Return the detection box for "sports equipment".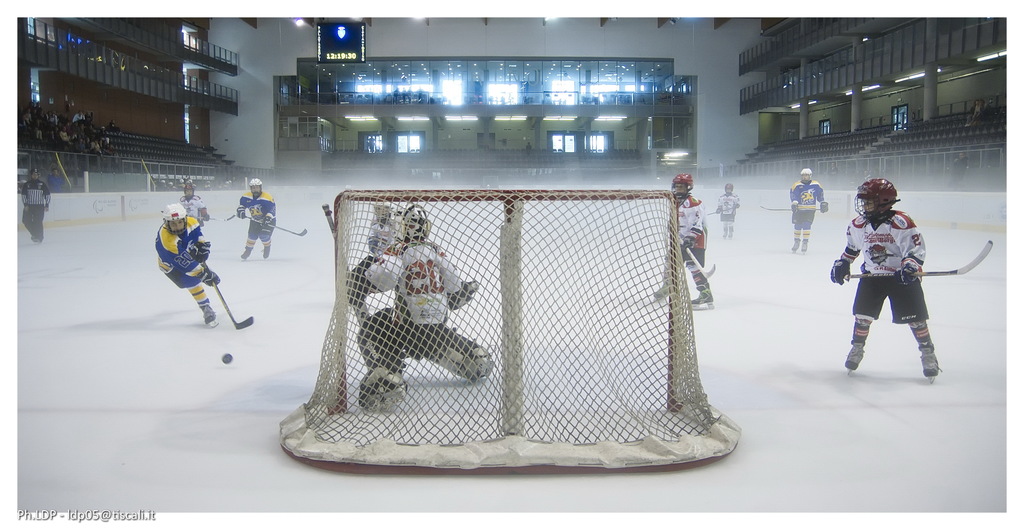
crop(204, 260, 255, 331).
